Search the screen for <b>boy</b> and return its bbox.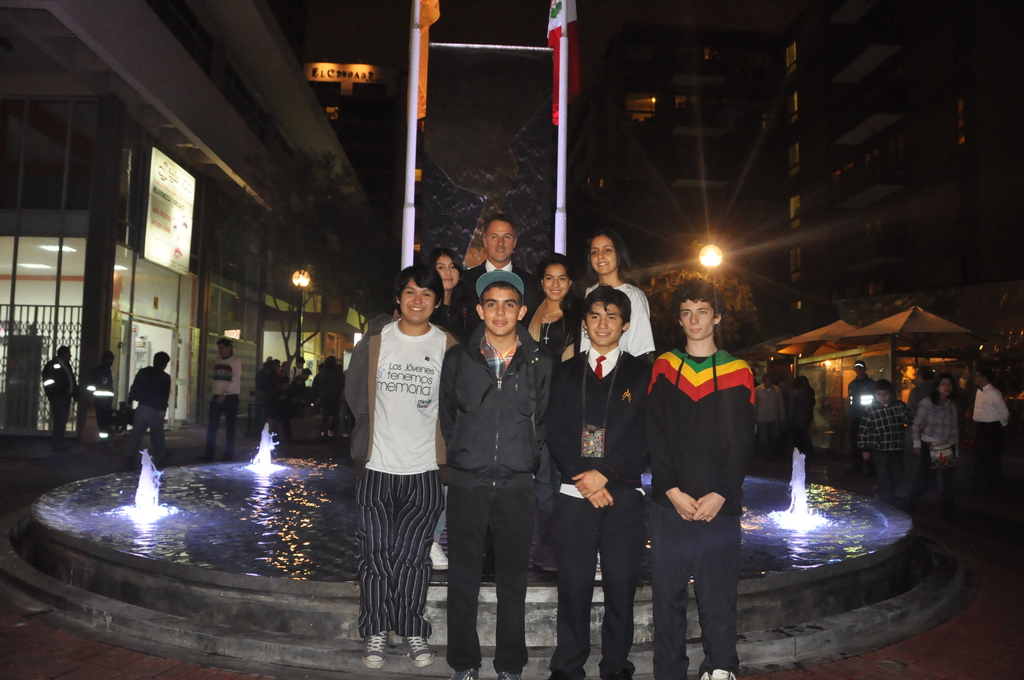
Found: rect(645, 274, 764, 679).
